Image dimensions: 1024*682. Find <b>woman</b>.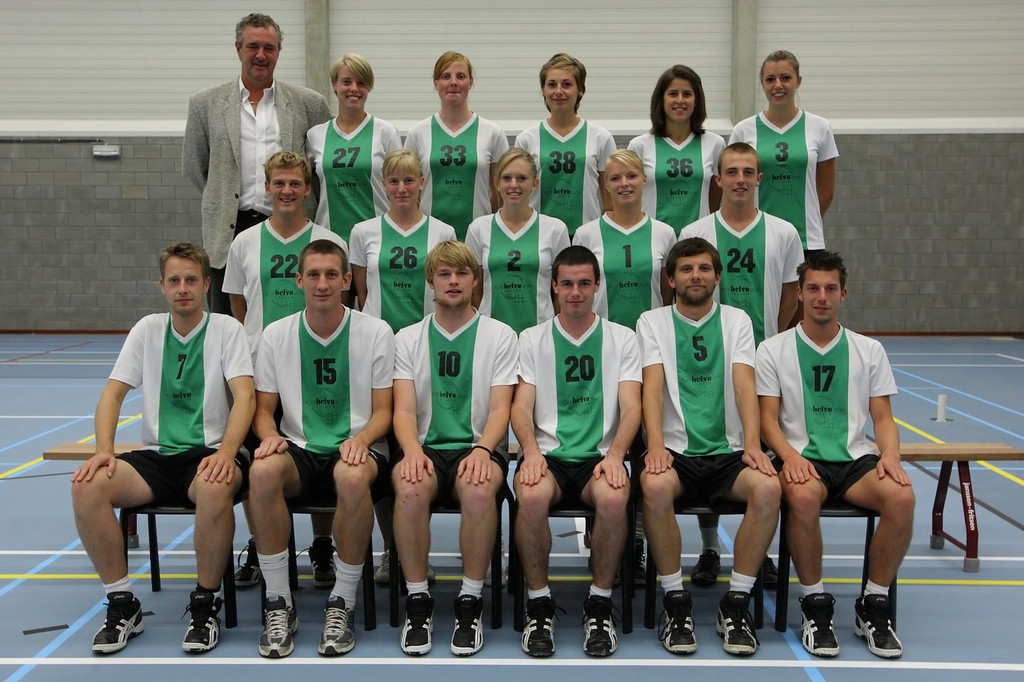
(left=457, top=149, right=574, bottom=597).
